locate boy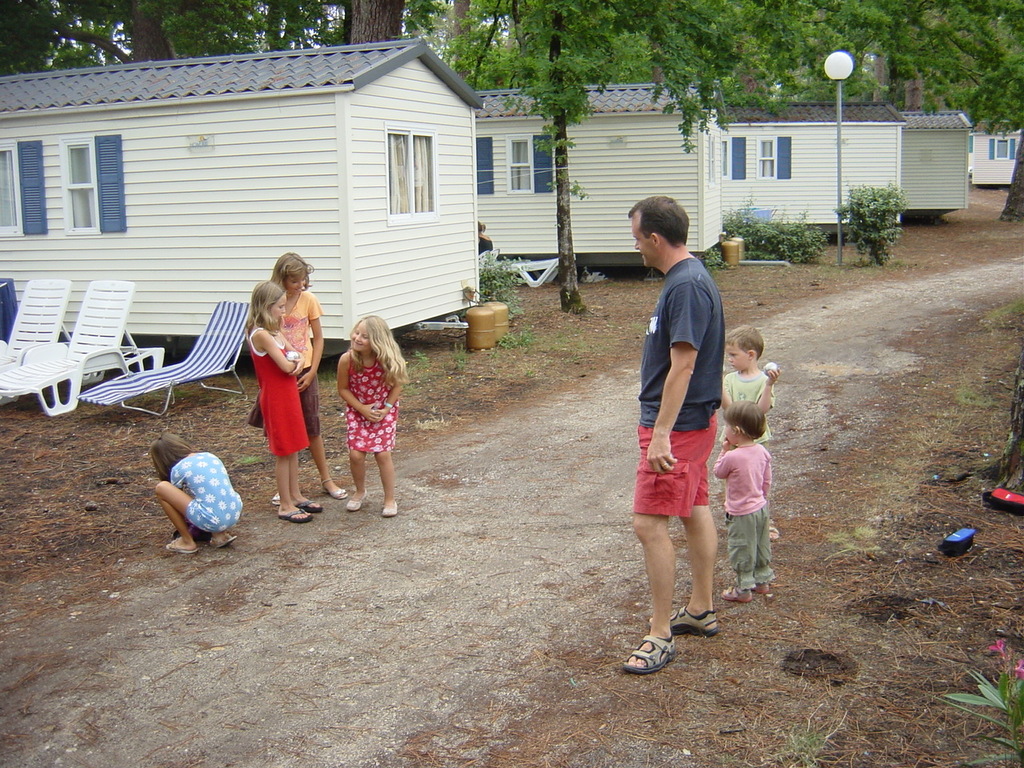
715/329/778/539
